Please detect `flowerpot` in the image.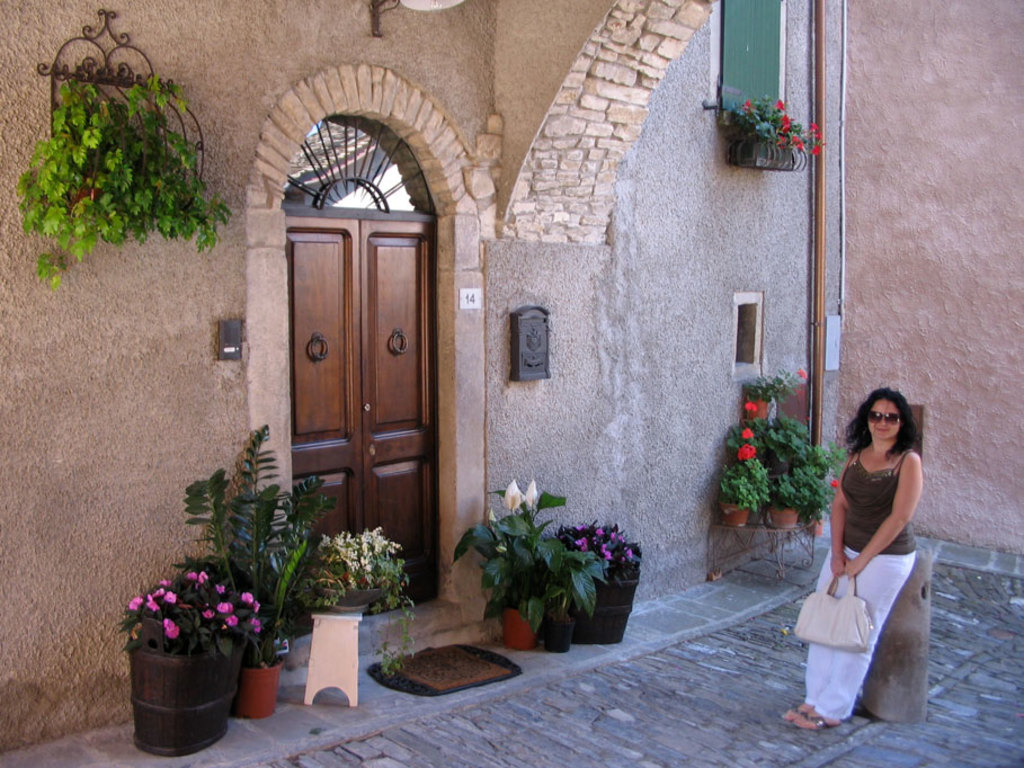
bbox=[719, 502, 747, 525].
